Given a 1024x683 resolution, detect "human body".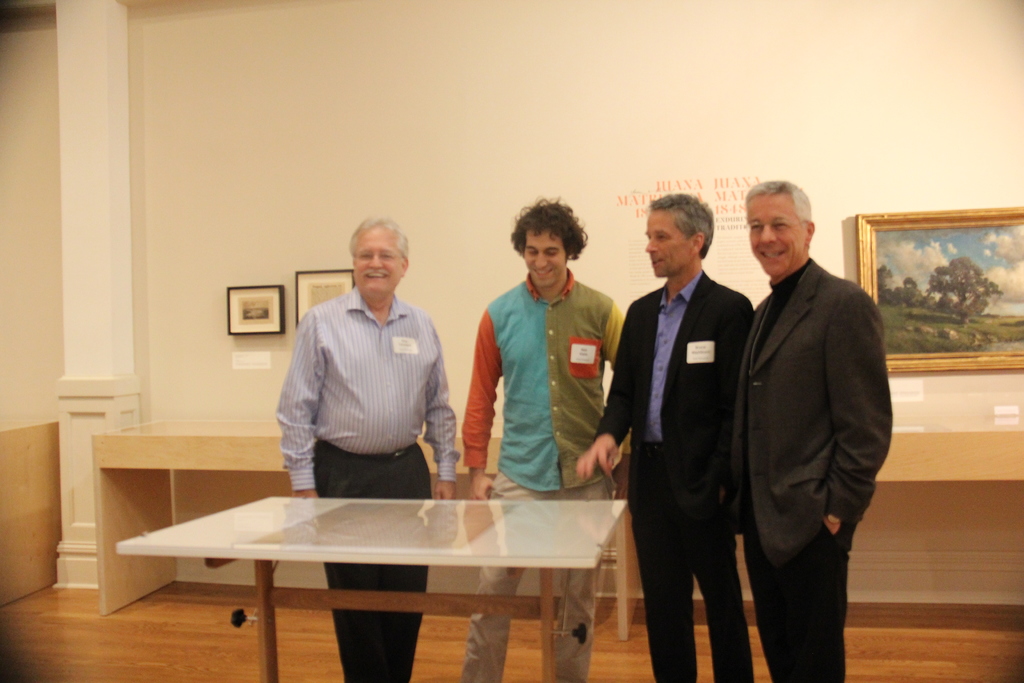
bbox=(275, 284, 476, 682).
